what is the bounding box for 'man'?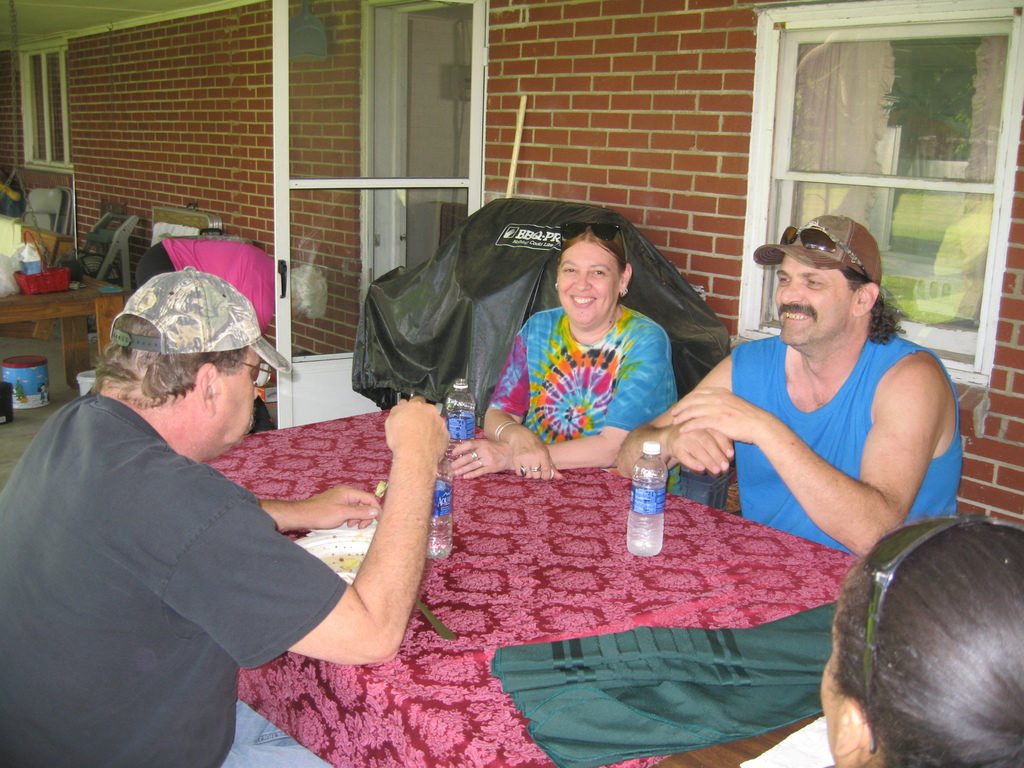
(x1=607, y1=210, x2=970, y2=578).
